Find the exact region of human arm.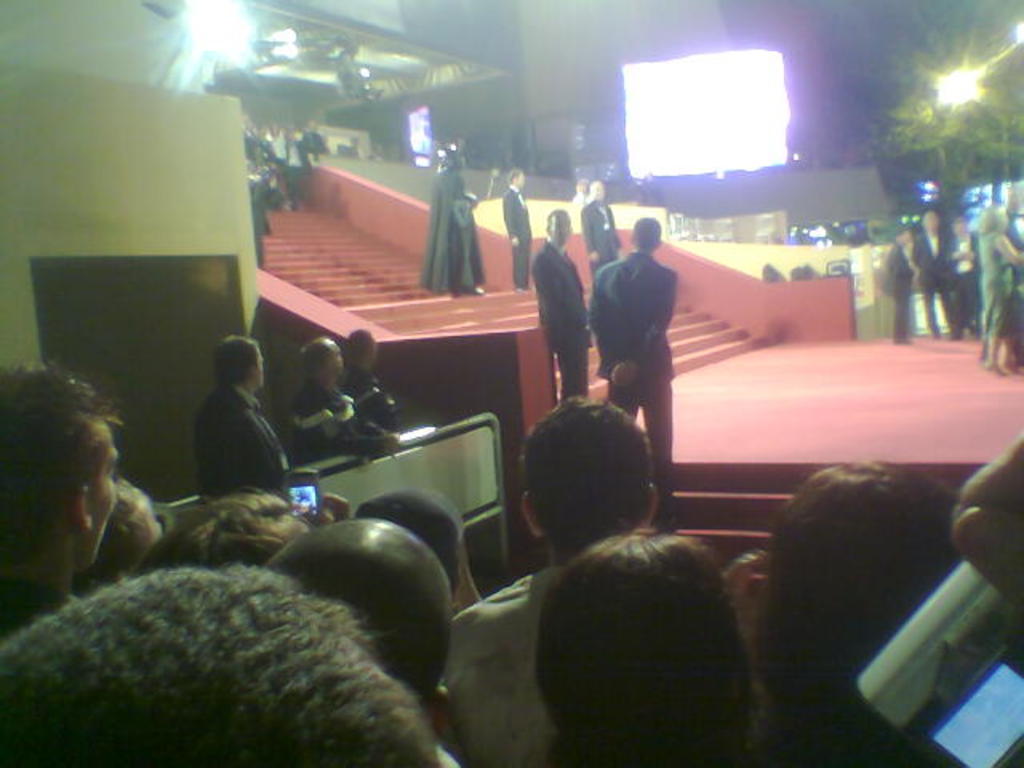
Exact region: <box>499,181,522,248</box>.
